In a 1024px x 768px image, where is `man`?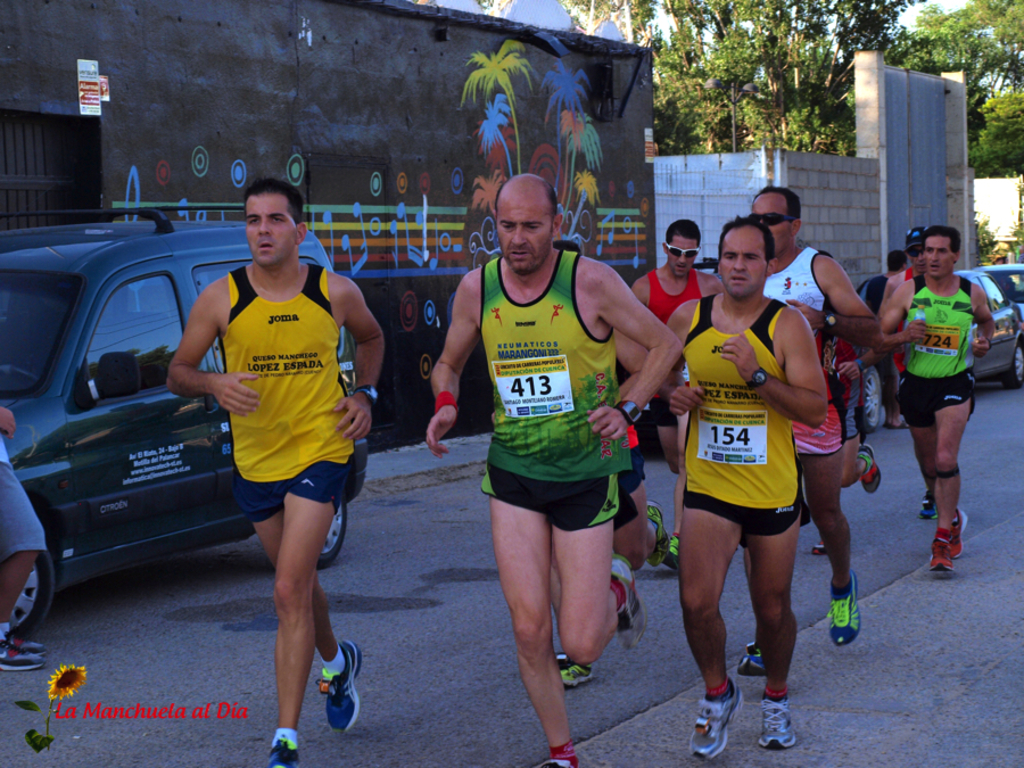
{"left": 428, "top": 172, "right": 685, "bottom": 767}.
